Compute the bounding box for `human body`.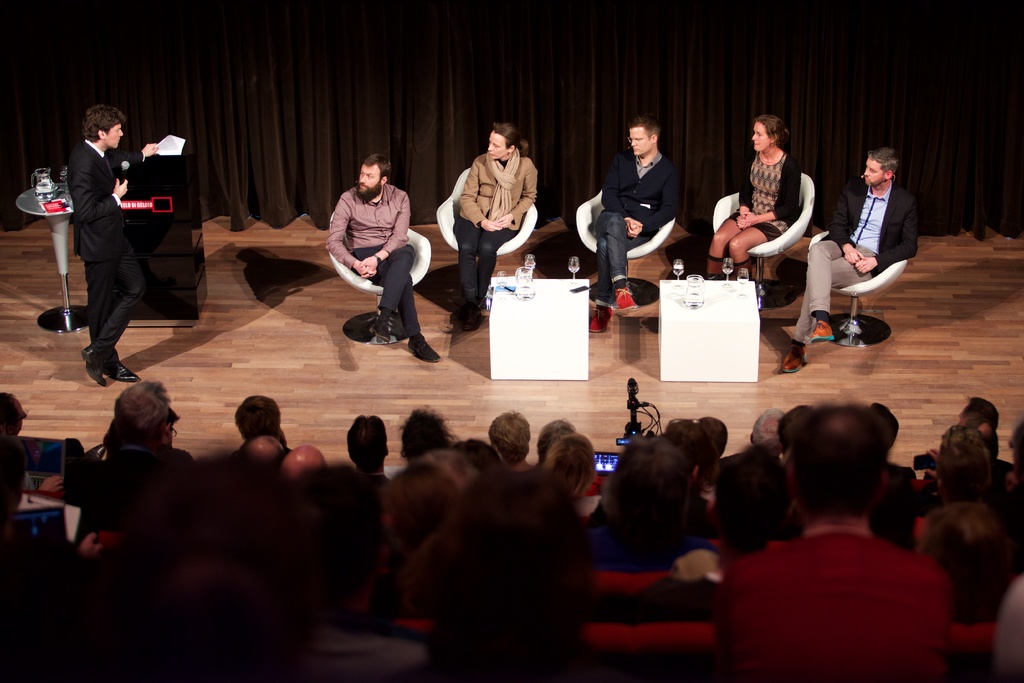
589,111,676,344.
